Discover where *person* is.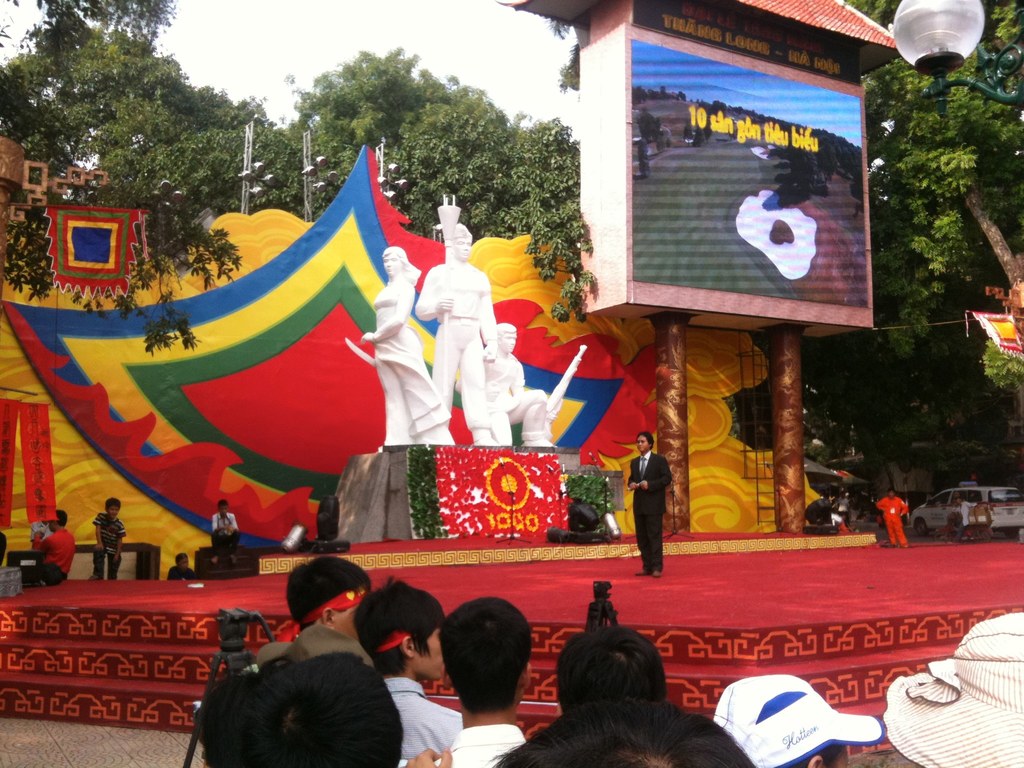
Discovered at {"x1": 92, "y1": 499, "x2": 124, "y2": 580}.
